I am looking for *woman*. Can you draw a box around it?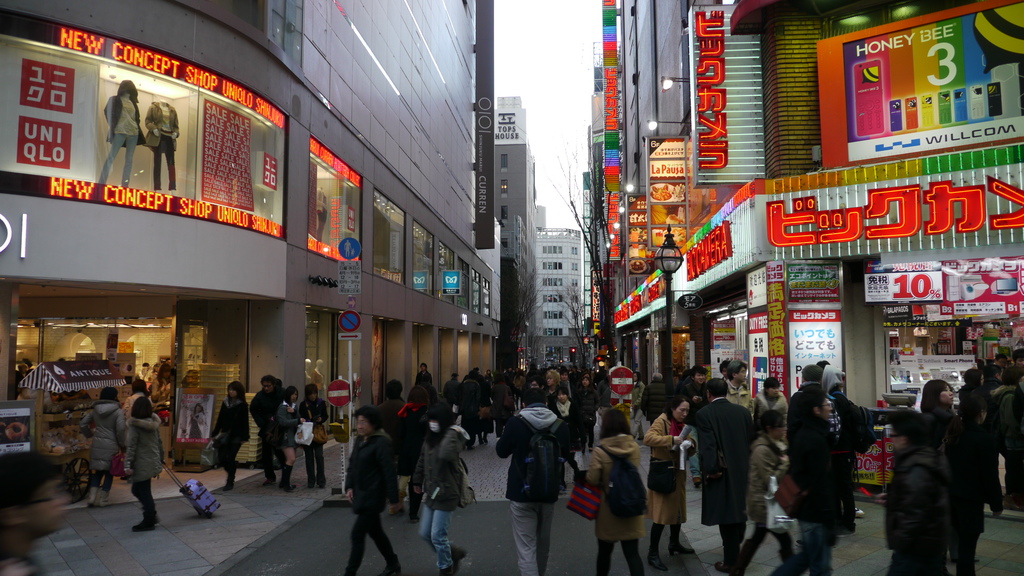
Sure, the bounding box is 628:369:643:421.
